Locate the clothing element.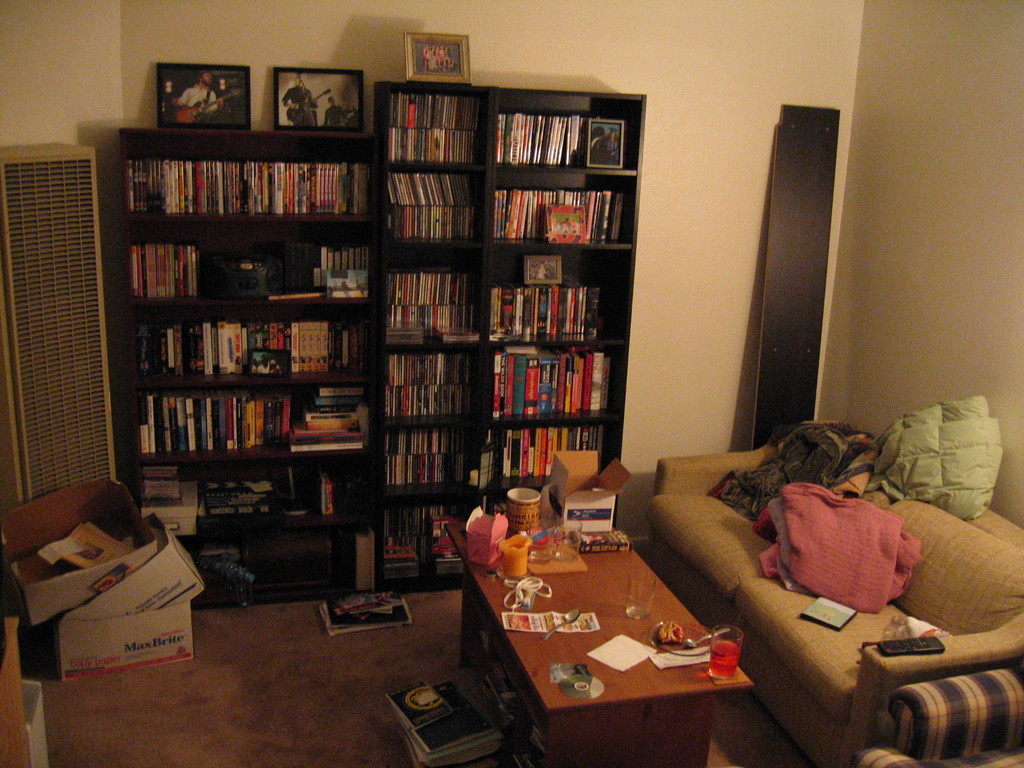
Element bbox: bbox=(605, 131, 619, 161).
